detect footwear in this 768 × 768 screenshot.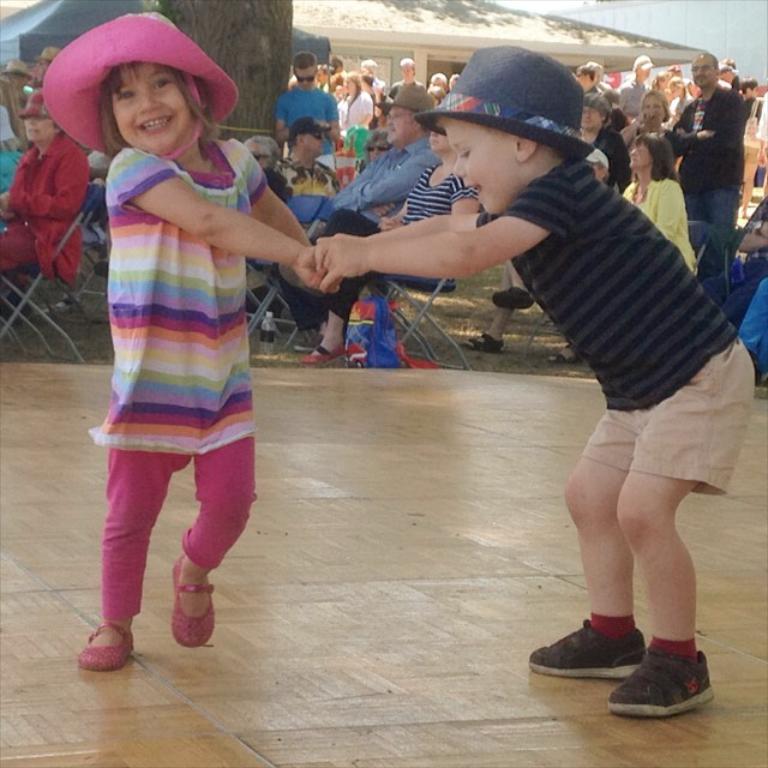
Detection: bbox=(296, 346, 347, 364).
